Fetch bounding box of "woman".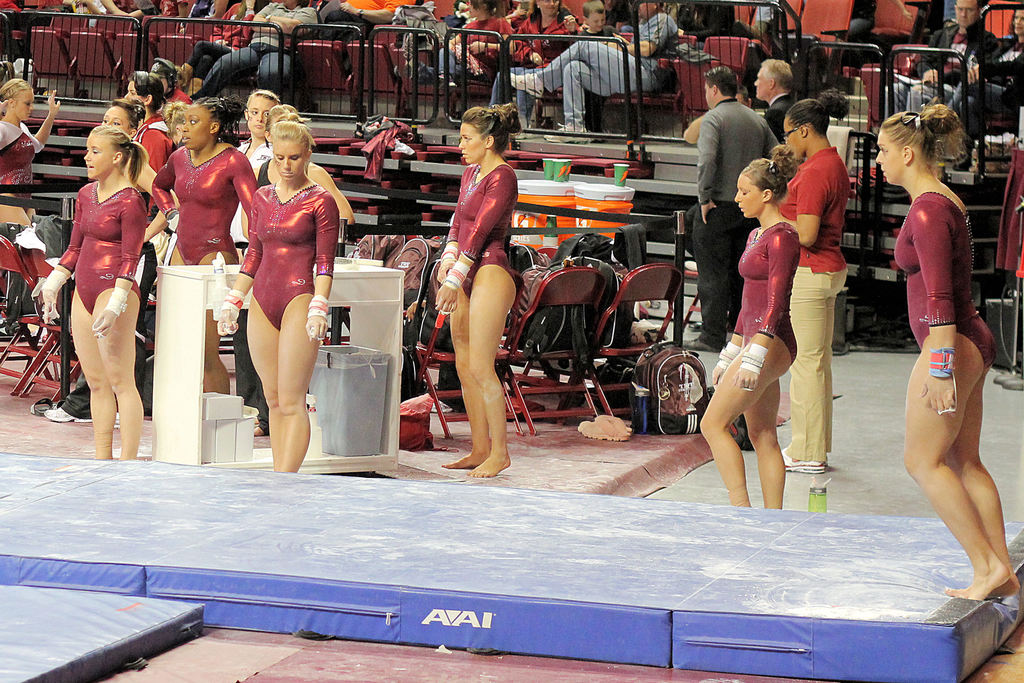
Bbox: {"x1": 235, "y1": 90, "x2": 282, "y2": 406}.
